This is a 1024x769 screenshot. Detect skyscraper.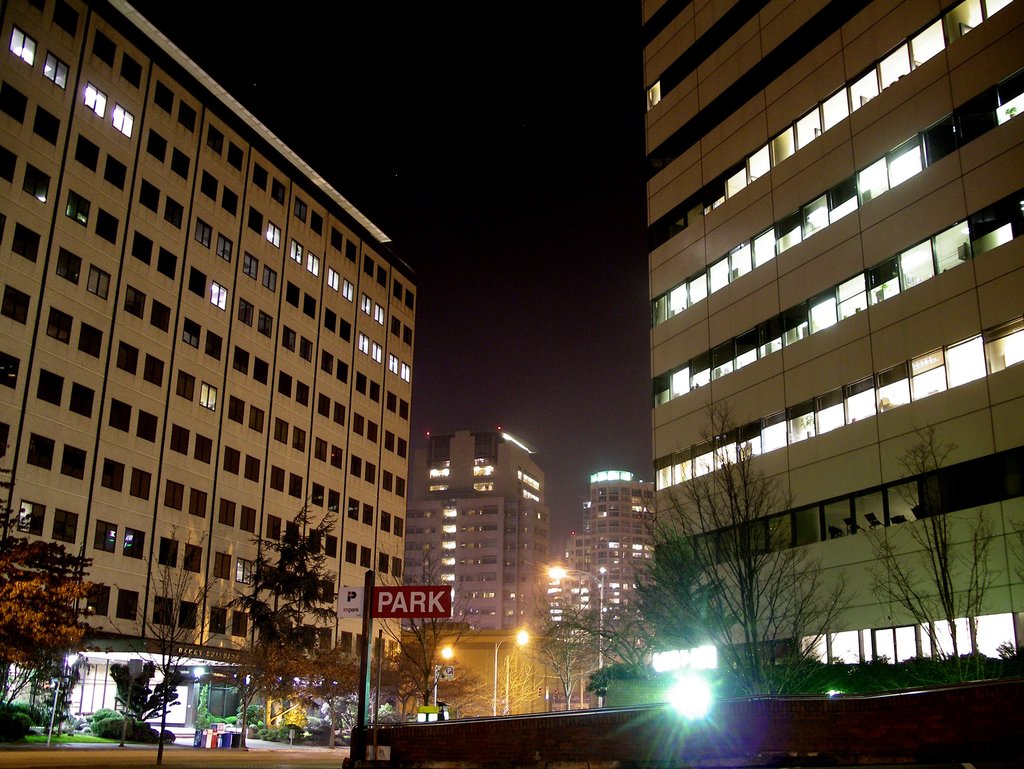
<box>544,481,654,646</box>.
